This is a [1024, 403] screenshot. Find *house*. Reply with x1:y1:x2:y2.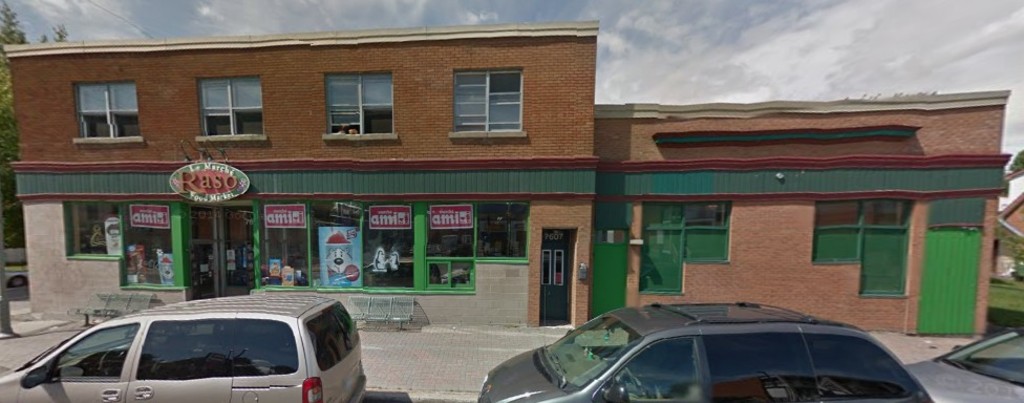
562:91:1012:326.
